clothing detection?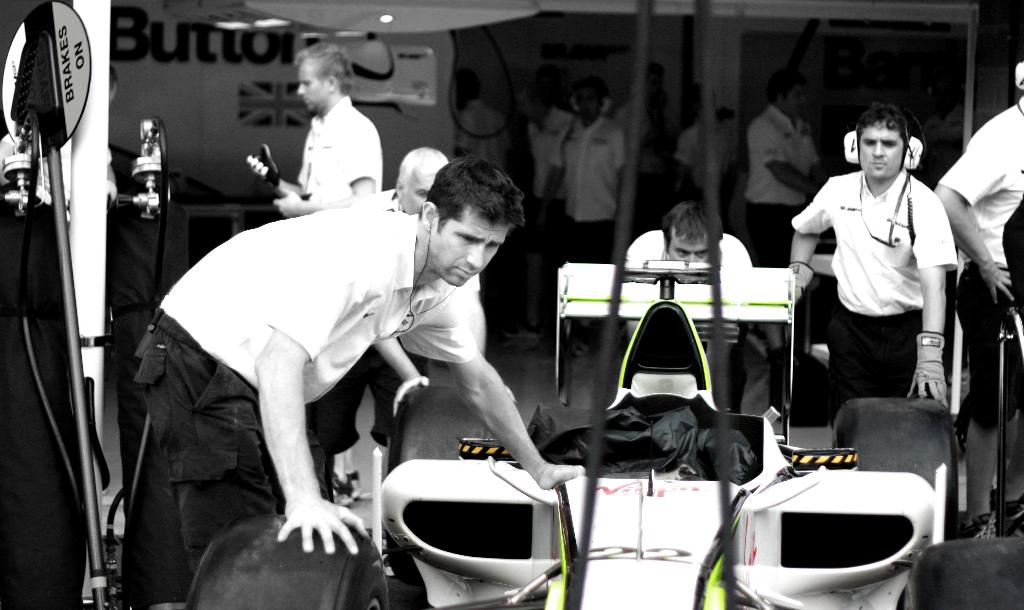
[left=548, top=117, right=633, bottom=270]
